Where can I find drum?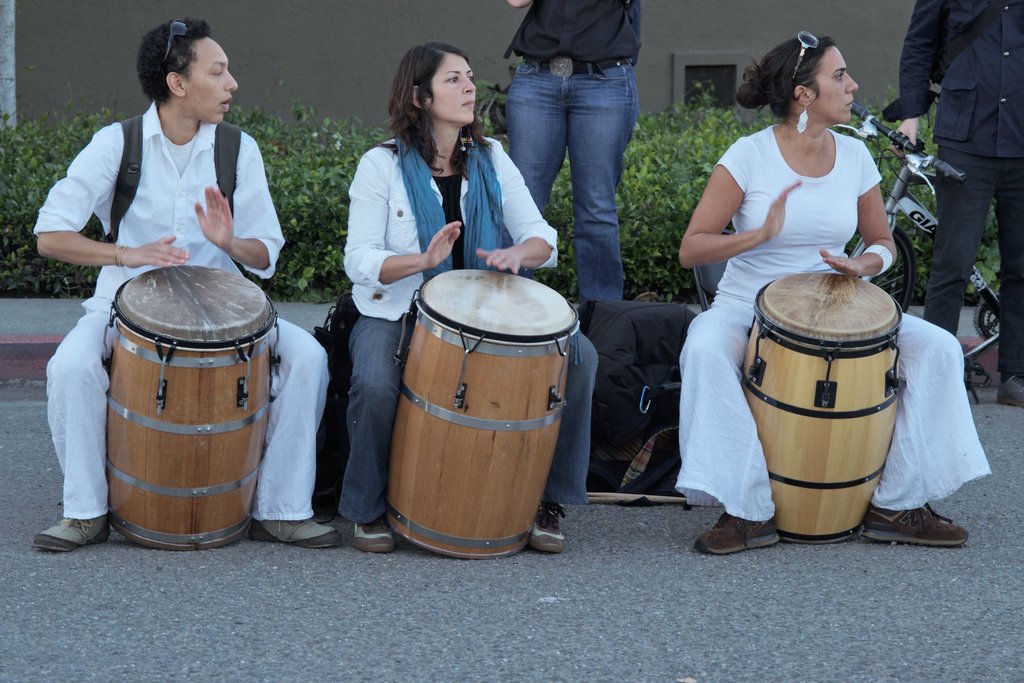
You can find it at rect(740, 269, 905, 545).
